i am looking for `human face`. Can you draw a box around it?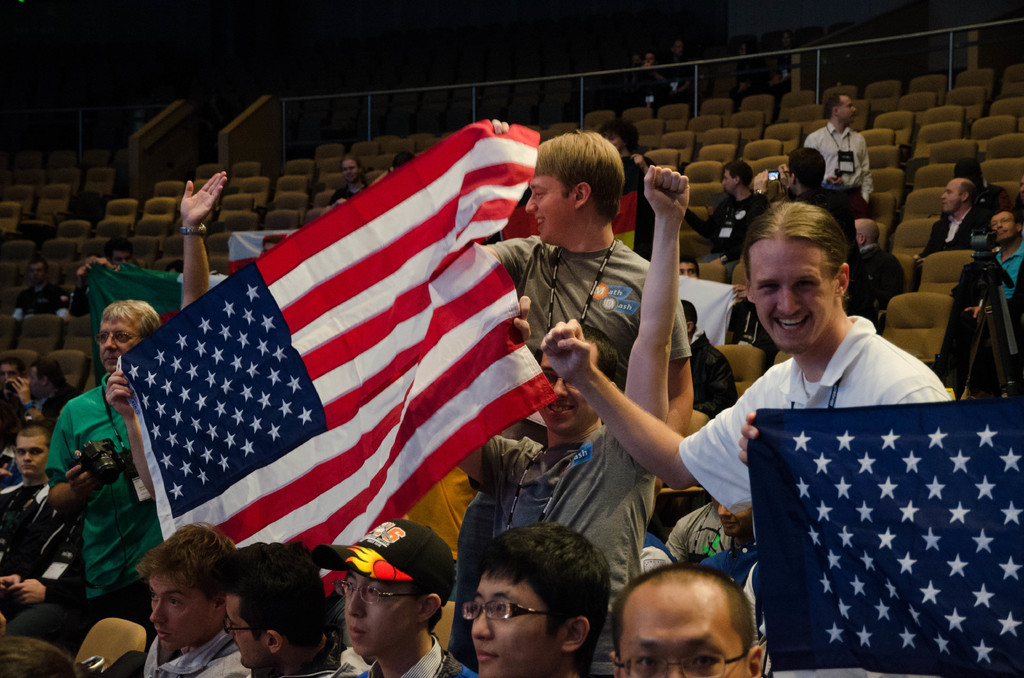
Sure, the bounding box is [675, 260, 697, 278].
